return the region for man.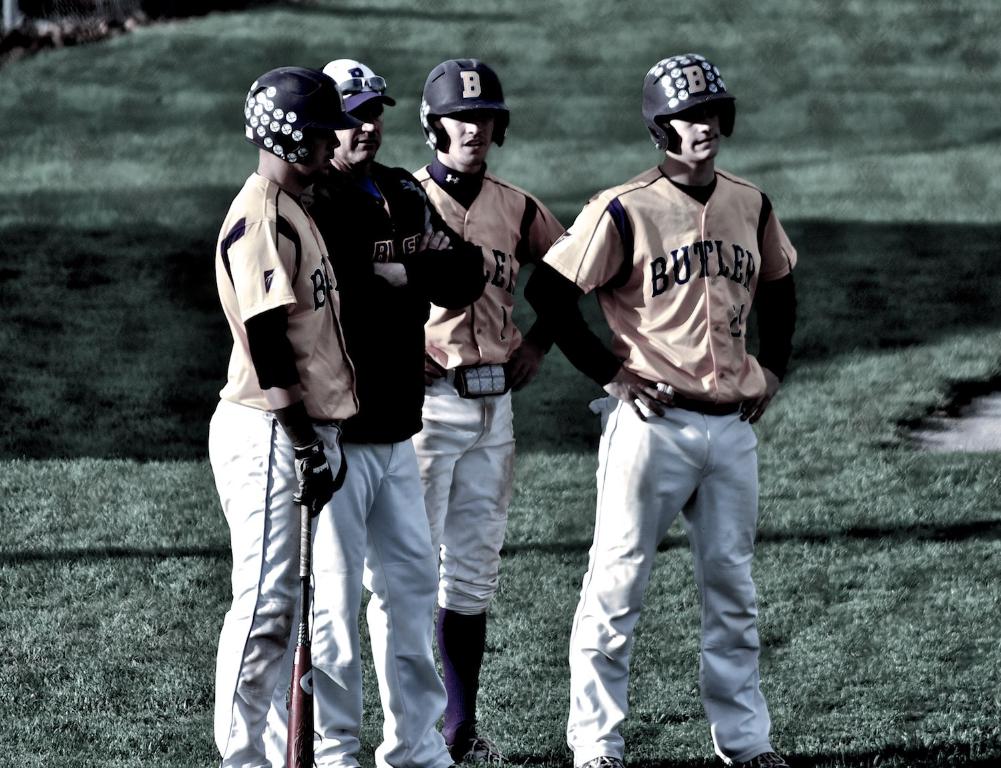
x1=207 y1=68 x2=363 y2=767.
